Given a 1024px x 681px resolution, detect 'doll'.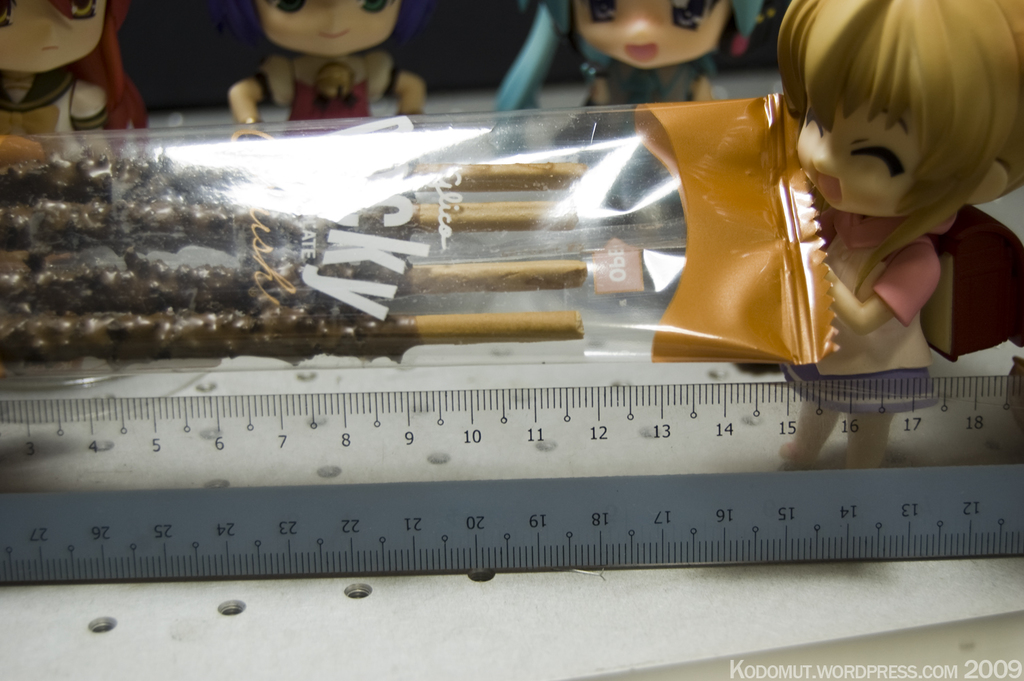
0, 0, 153, 151.
